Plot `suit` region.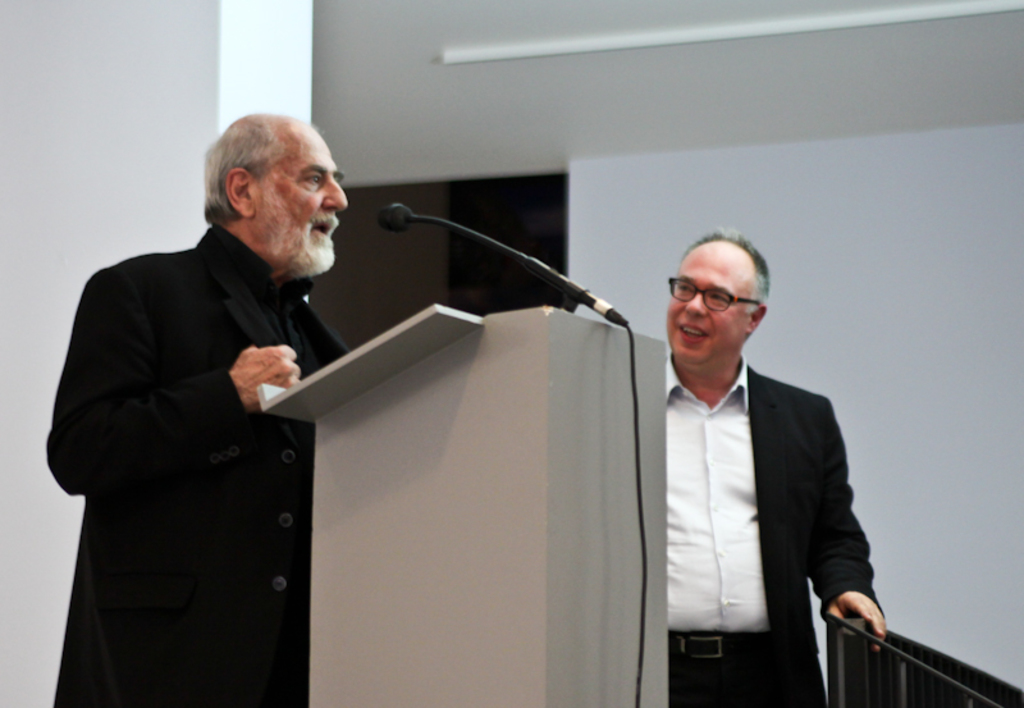
Plotted at 32,173,366,686.
